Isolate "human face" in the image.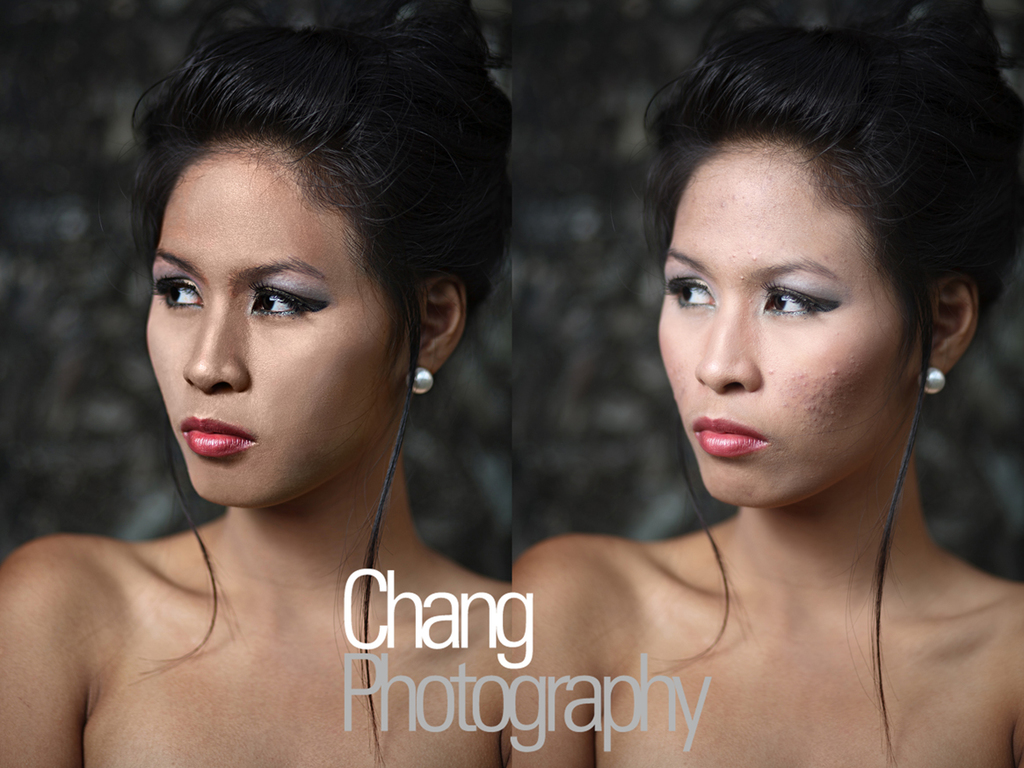
Isolated region: [x1=143, y1=149, x2=406, y2=507].
